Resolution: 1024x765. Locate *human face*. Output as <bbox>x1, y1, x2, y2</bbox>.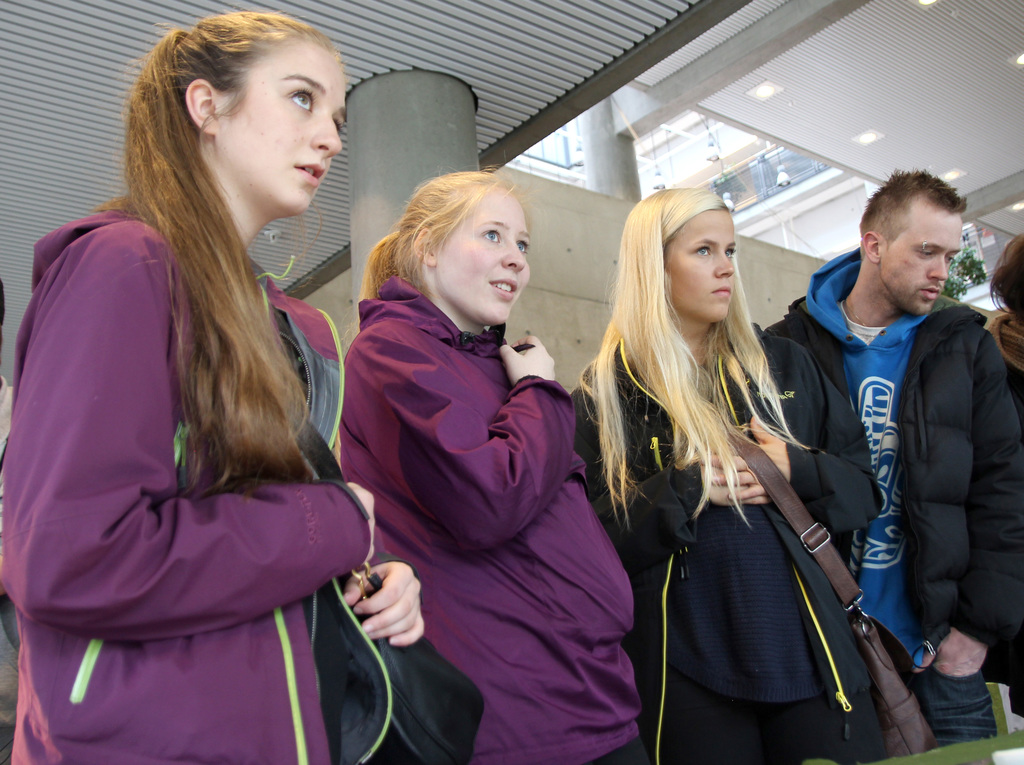
<bbox>221, 42, 349, 211</bbox>.
